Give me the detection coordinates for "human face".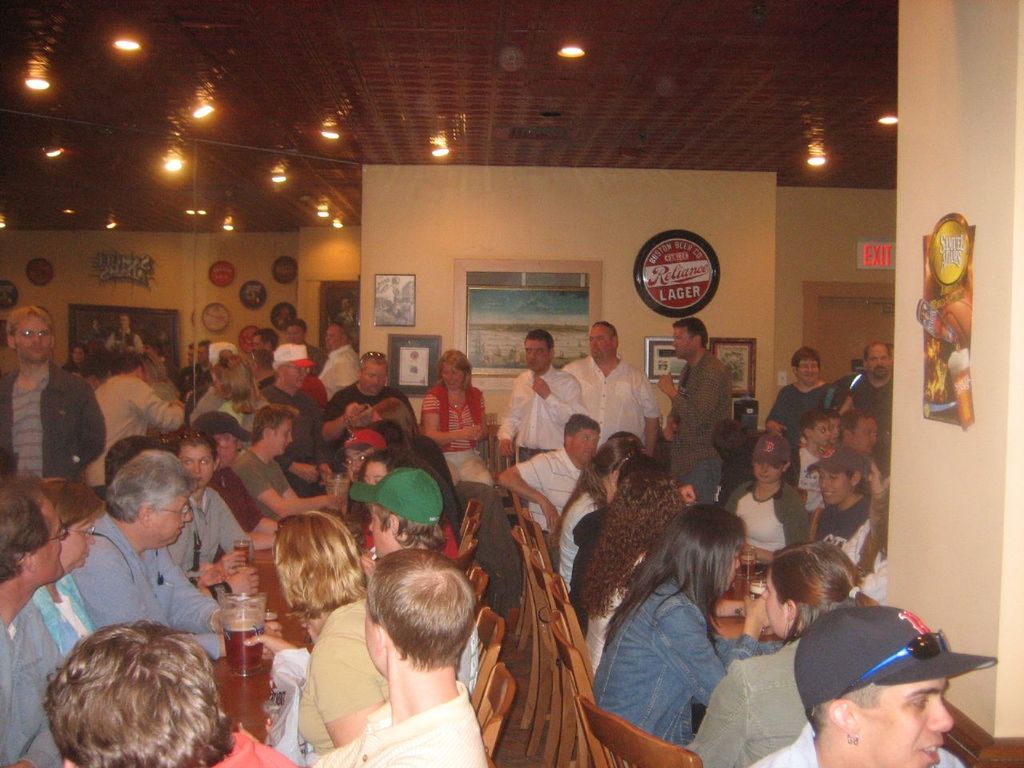
{"x1": 866, "y1": 342, "x2": 895, "y2": 378}.
